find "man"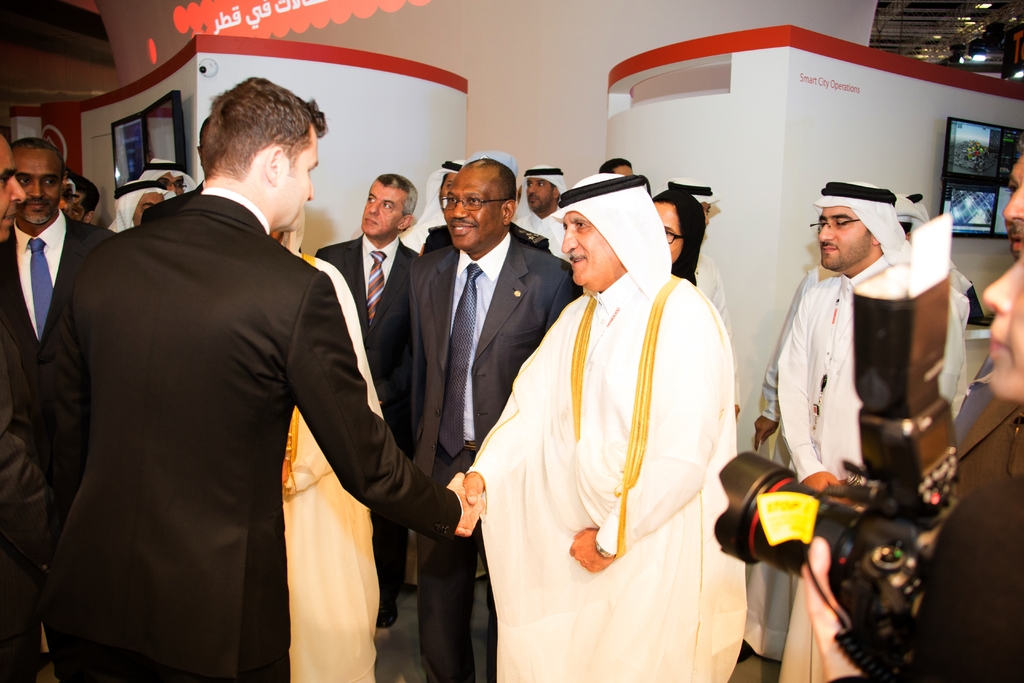
pyautogui.locateOnScreen(797, 256, 1023, 682)
